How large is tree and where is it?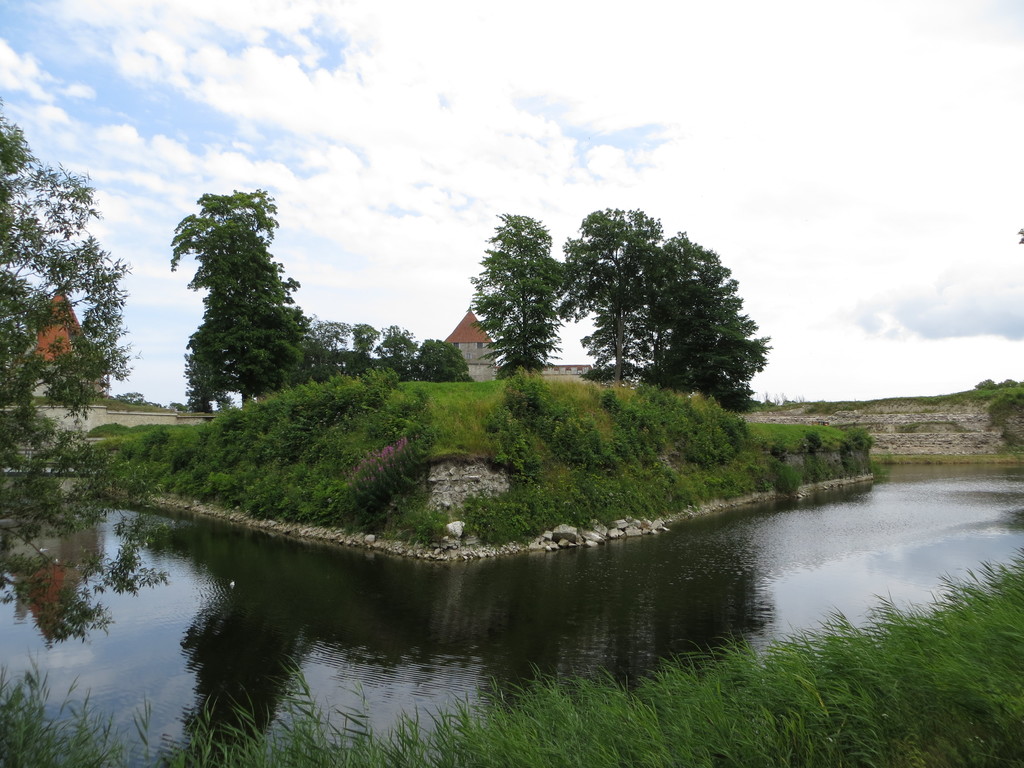
Bounding box: [976, 380, 993, 392].
